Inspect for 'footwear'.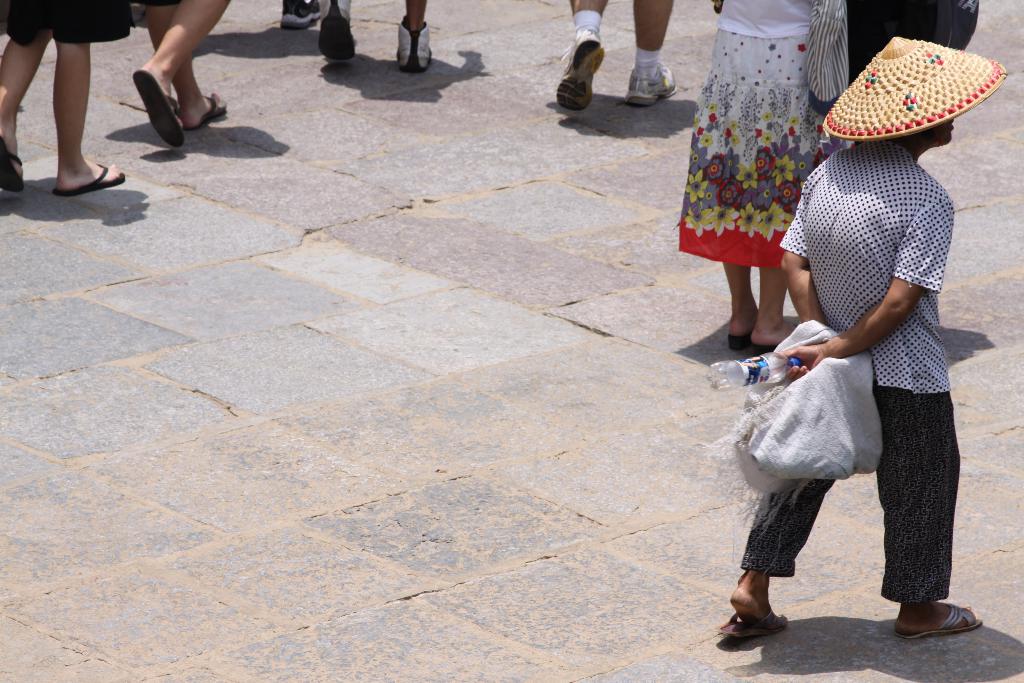
Inspection: {"left": 0, "top": 139, "right": 23, "bottom": 199}.
